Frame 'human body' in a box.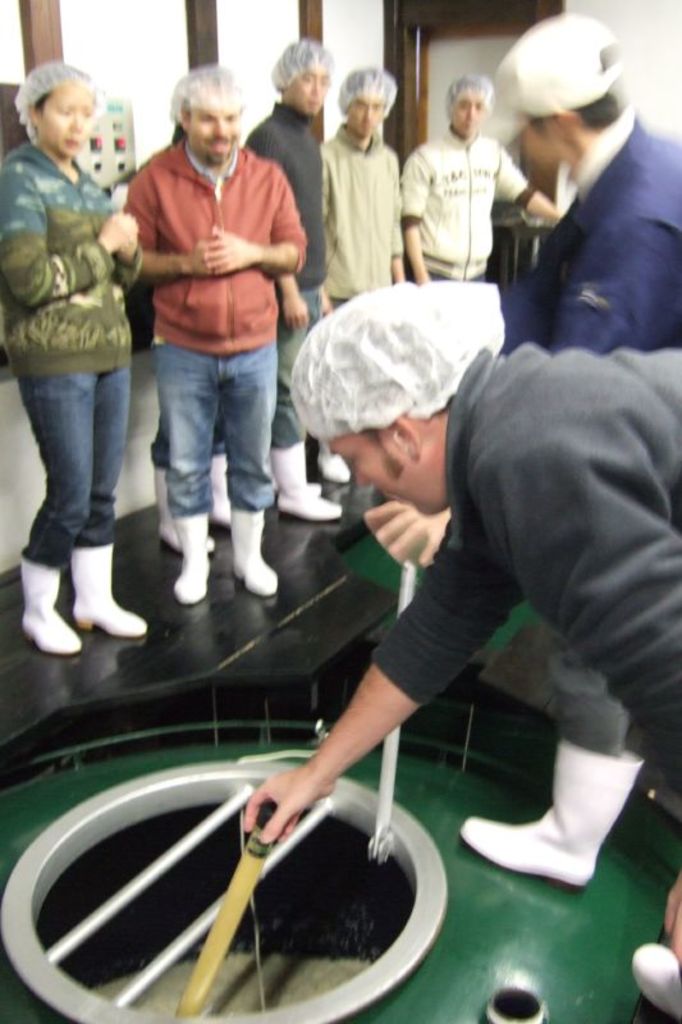
pyautogui.locateOnScreen(0, 145, 152, 655).
